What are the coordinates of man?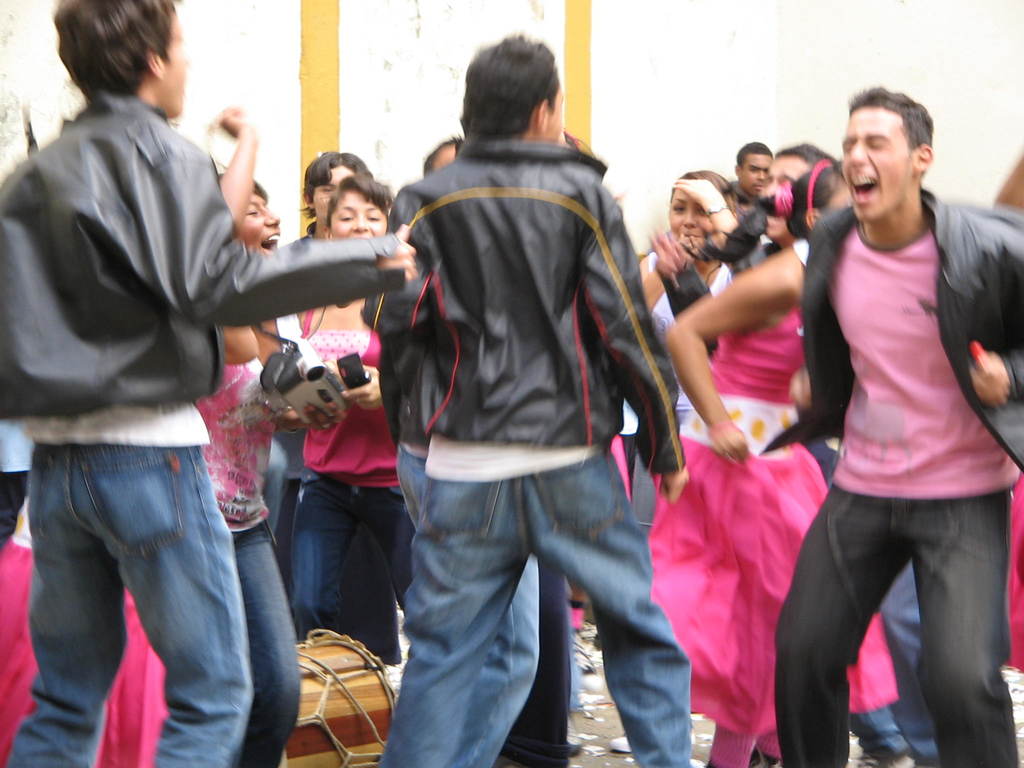
box=[0, 3, 411, 767].
